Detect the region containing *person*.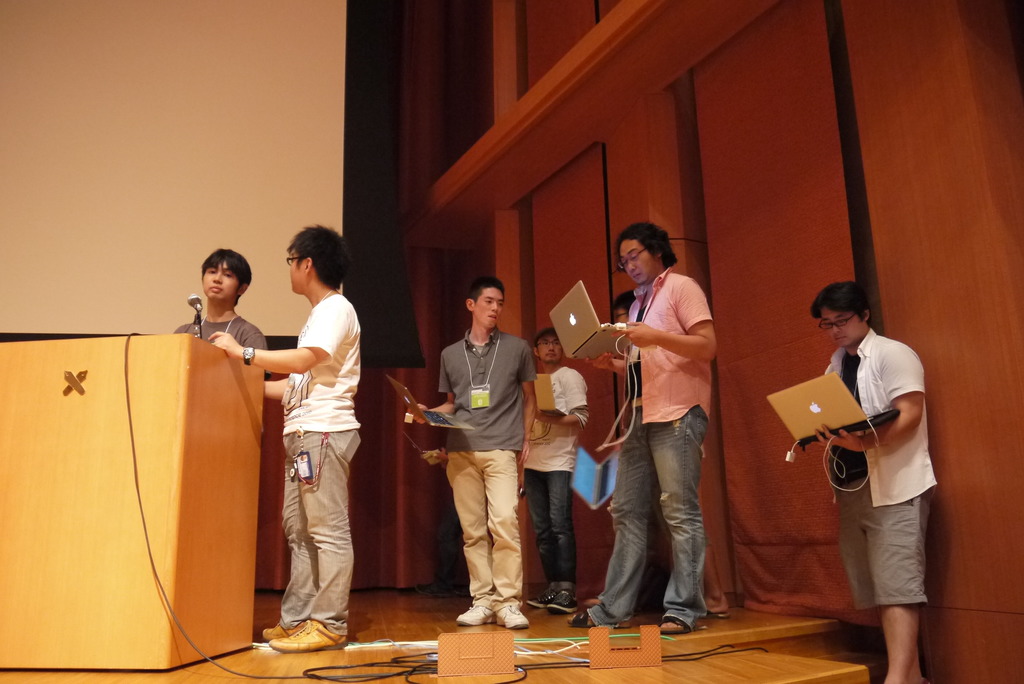
x1=604, y1=209, x2=729, y2=638.
